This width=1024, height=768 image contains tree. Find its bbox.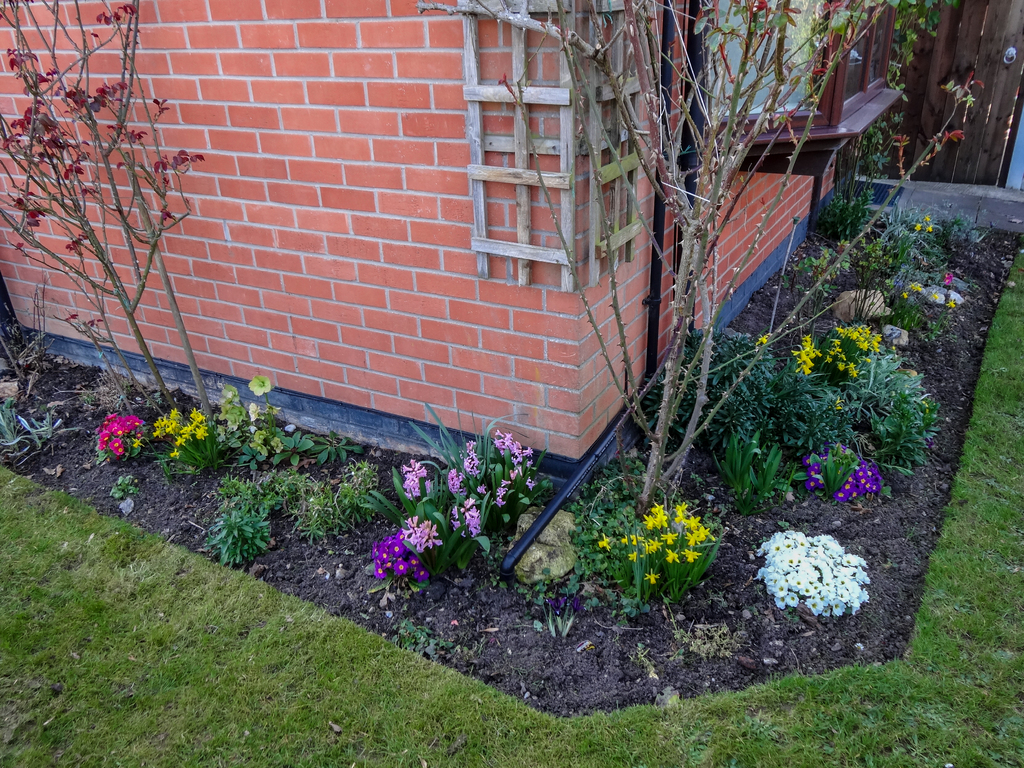
rect(27, 28, 195, 379).
